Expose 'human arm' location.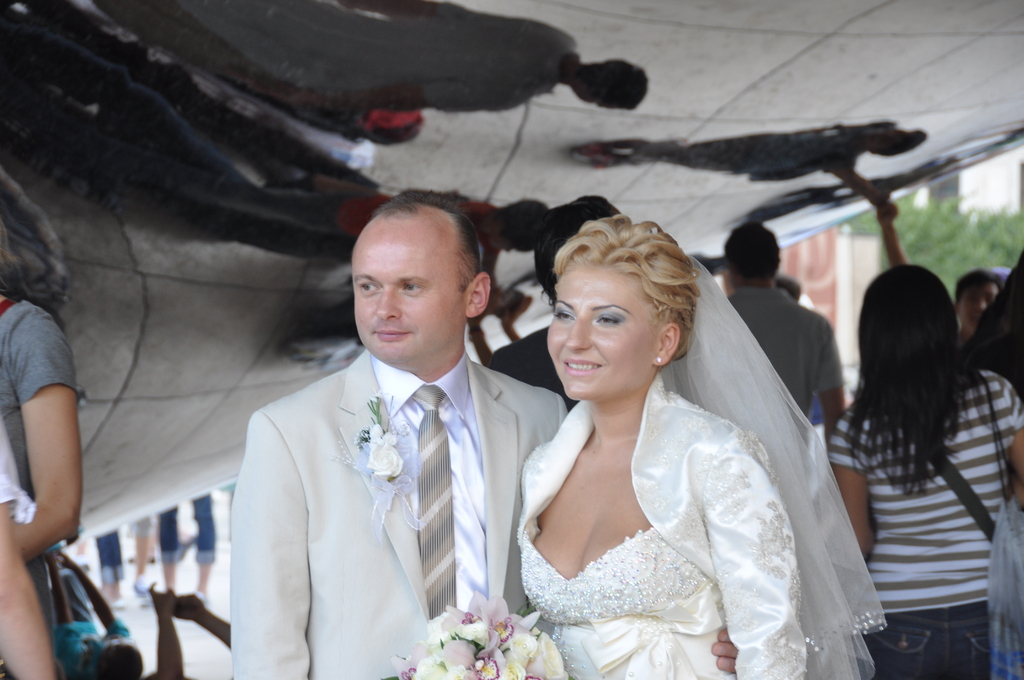
Exposed at (825,413,876,569).
